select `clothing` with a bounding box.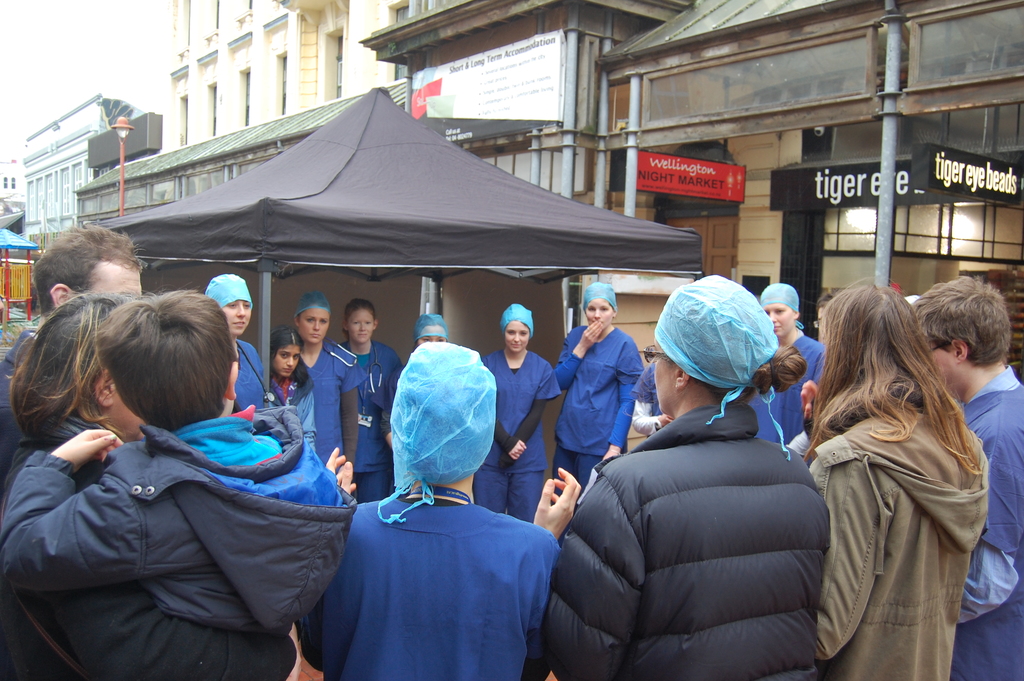
948,366,1023,680.
